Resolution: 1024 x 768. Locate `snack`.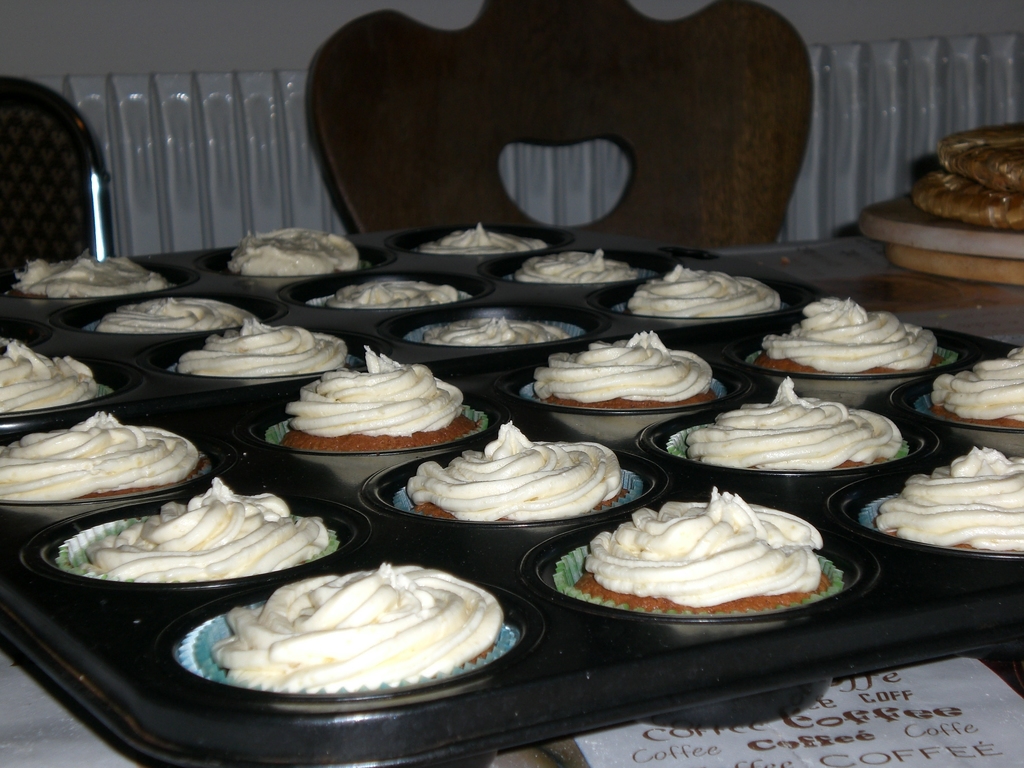
(0, 335, 95, 414).
